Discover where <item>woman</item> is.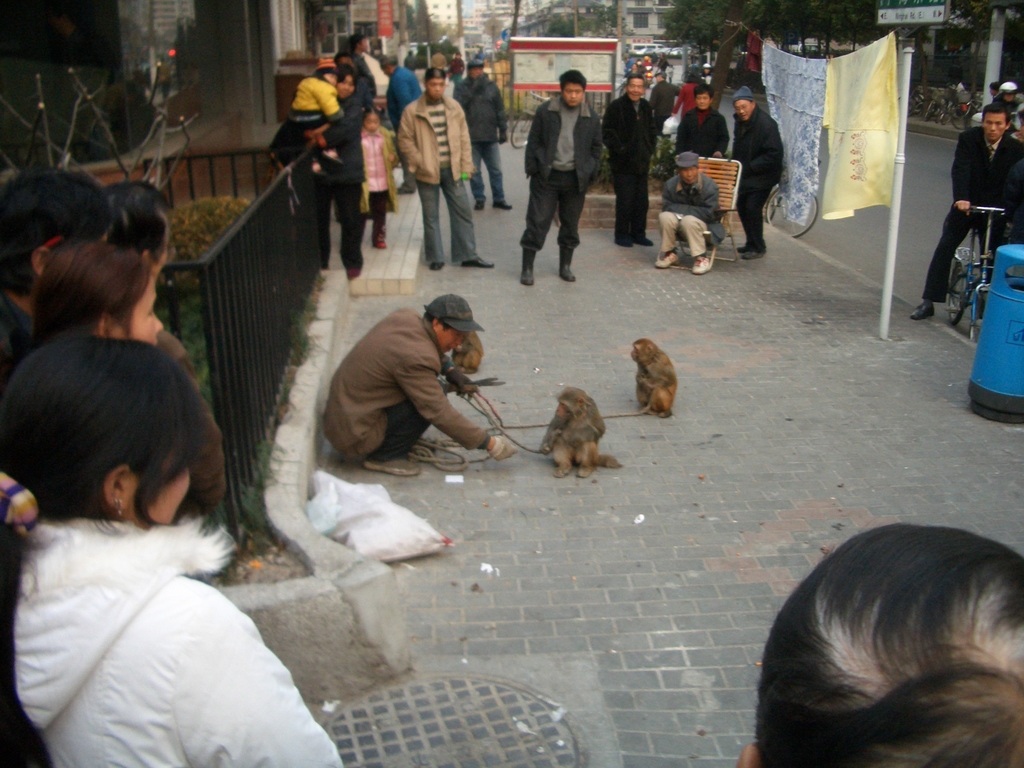
Discovered at x1=996, y1=78, x2=1021, y2=118.
